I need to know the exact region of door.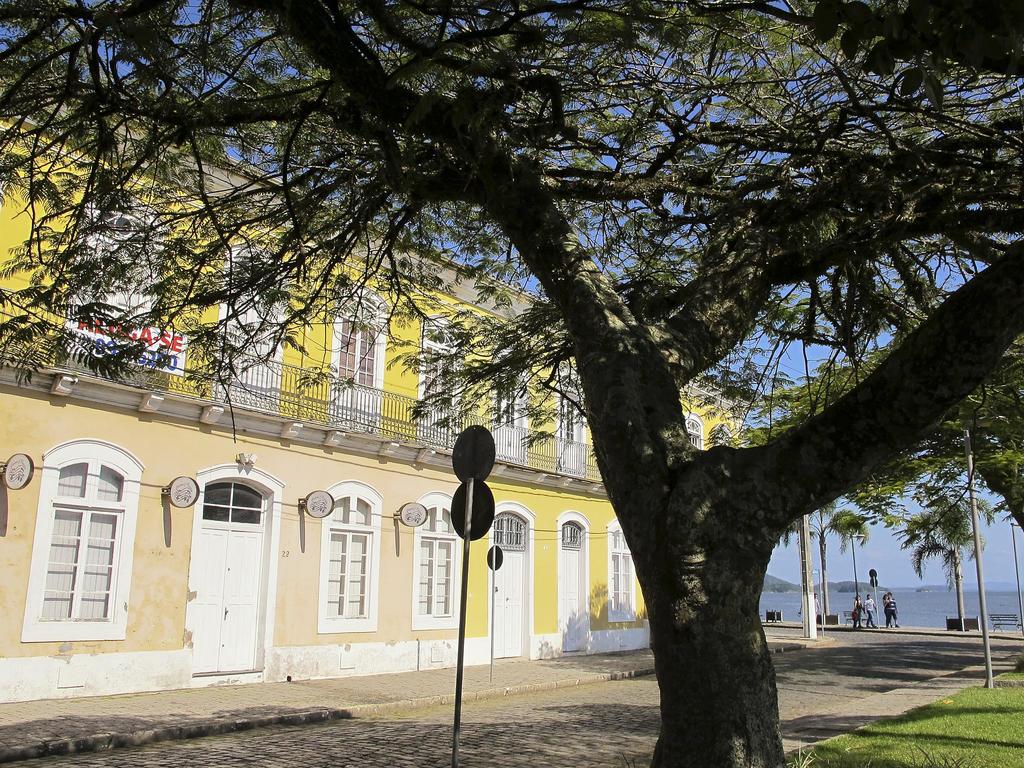
Region: (left=217, top=248, right=278, bottom=408).
